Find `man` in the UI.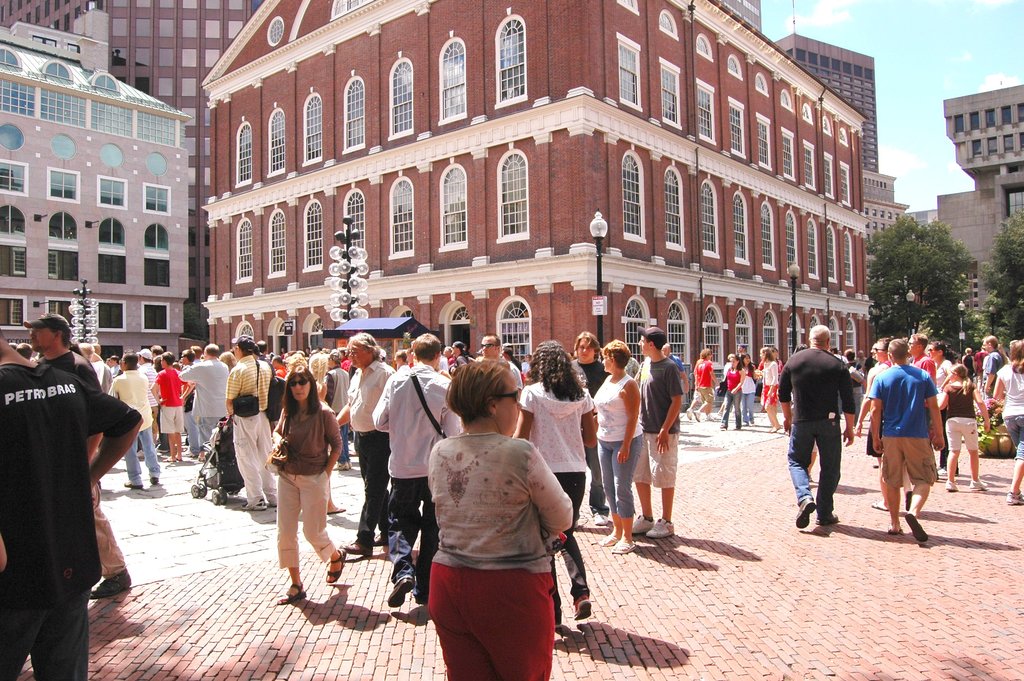
UI element at bbox=(374, 332, 482, 603).
